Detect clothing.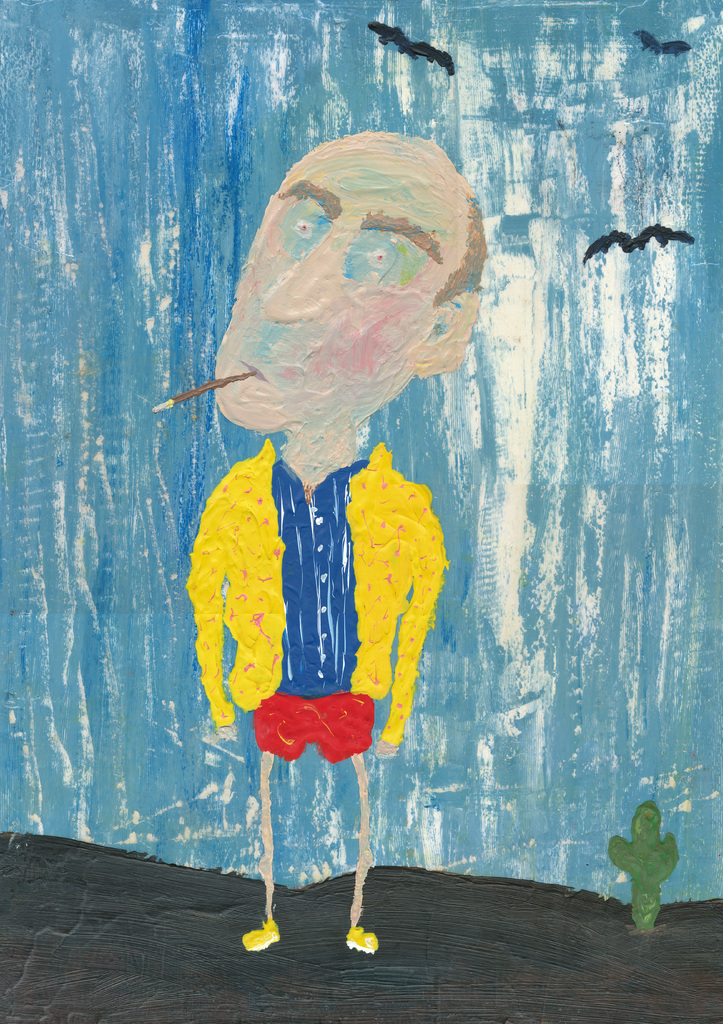
Detected at [181, 435, 448, 762].
